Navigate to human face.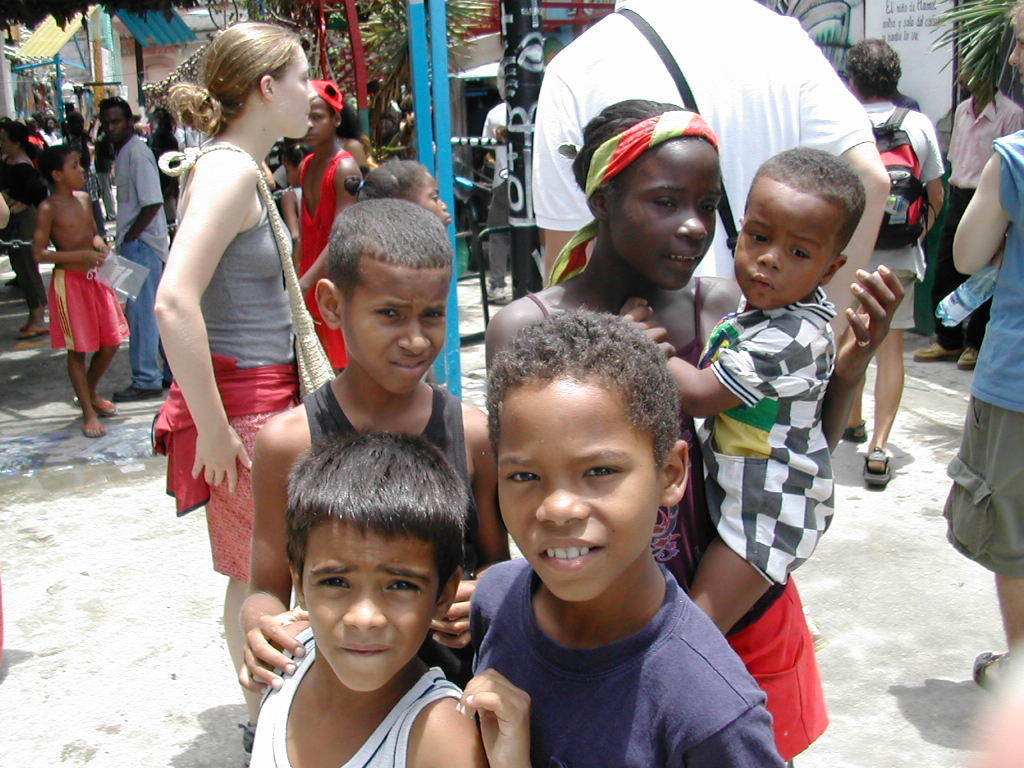
Navigation target: box=[309, 92, 336, 143].
